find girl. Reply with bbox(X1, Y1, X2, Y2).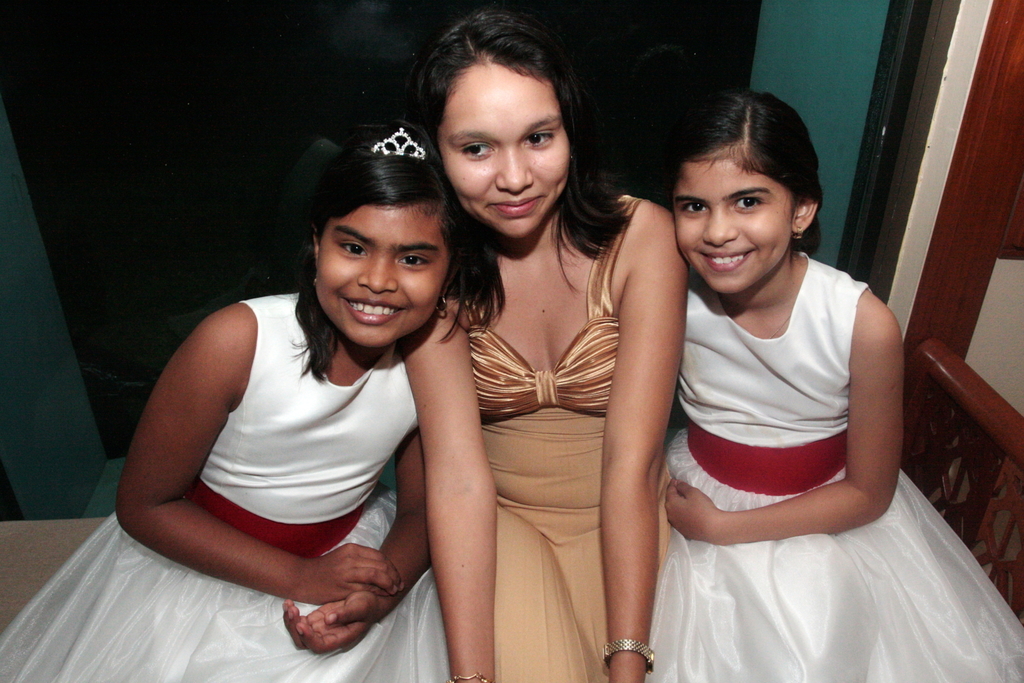
bbox(0, 115, 507, 682).
